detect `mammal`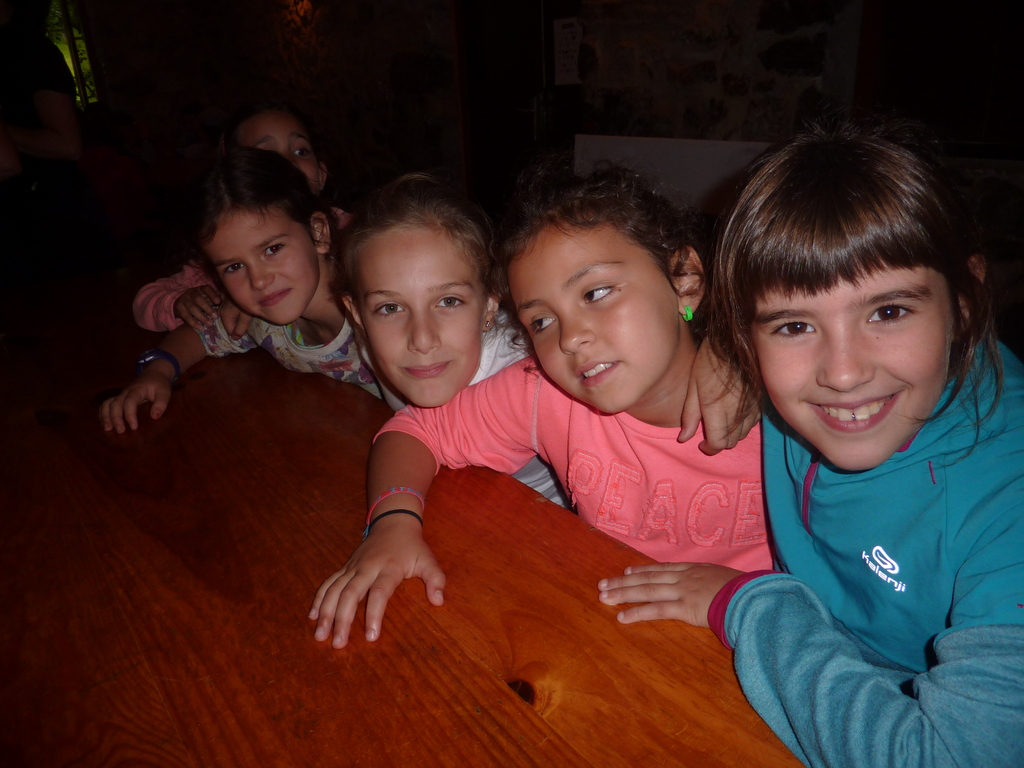
[x1=108, y1=142, x2=386, y2=430]
